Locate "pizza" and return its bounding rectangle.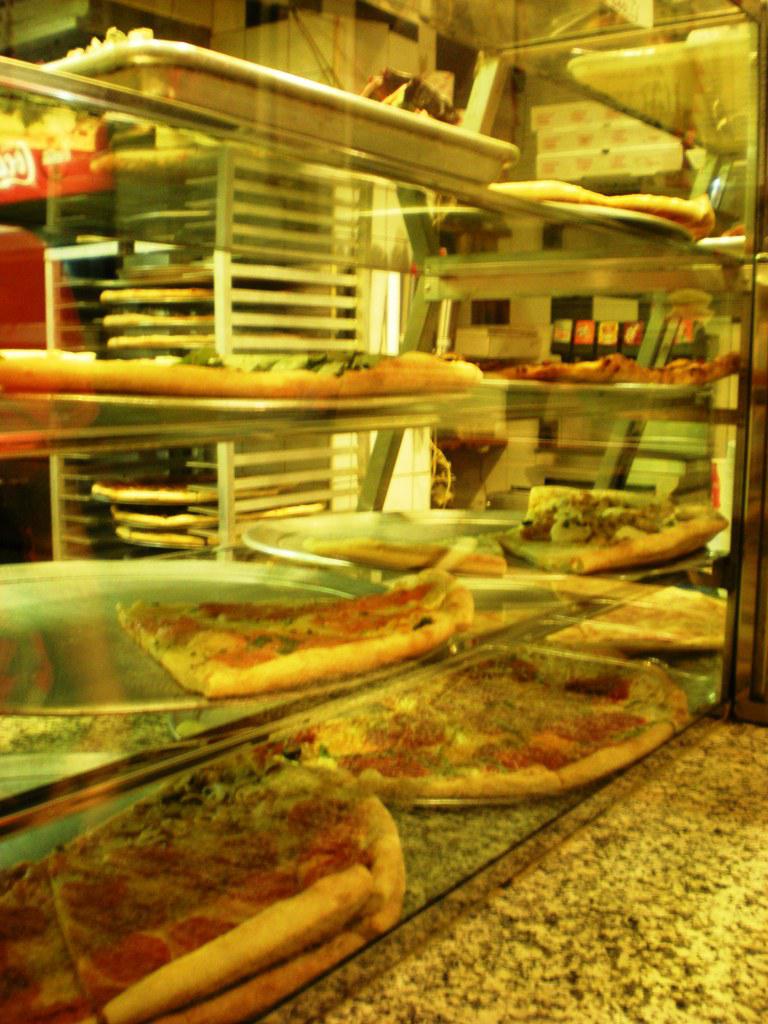
[left=308, top=532, right=517, bottom=586].
